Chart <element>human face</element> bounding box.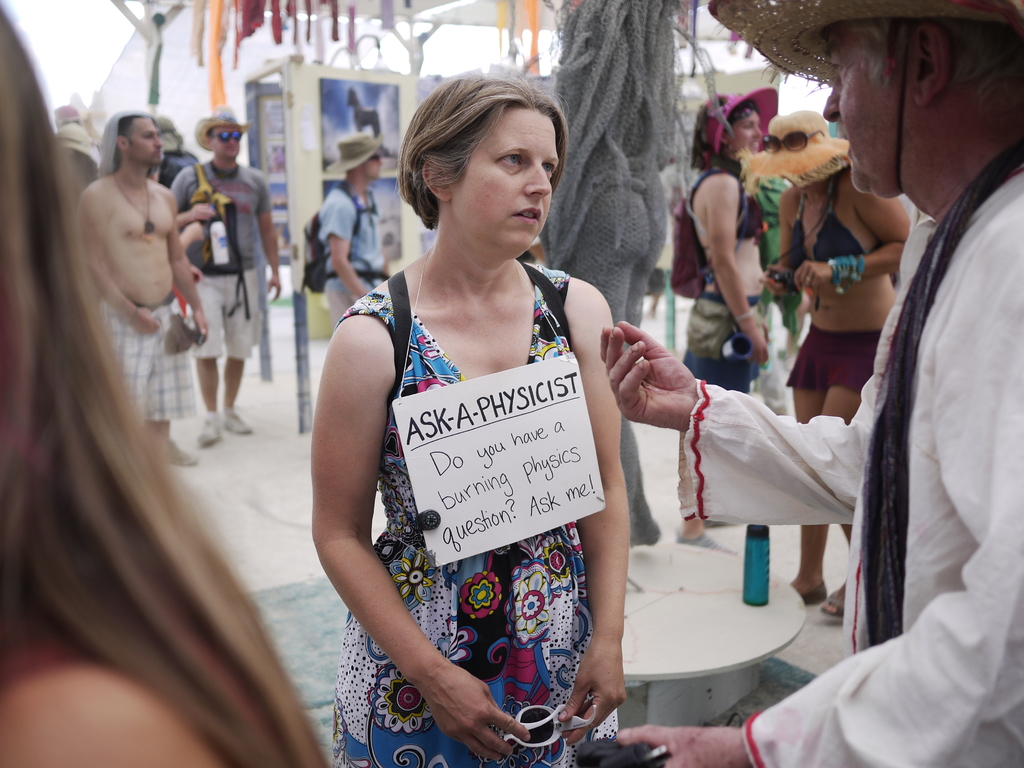
Charted: 361:147:383:177.
